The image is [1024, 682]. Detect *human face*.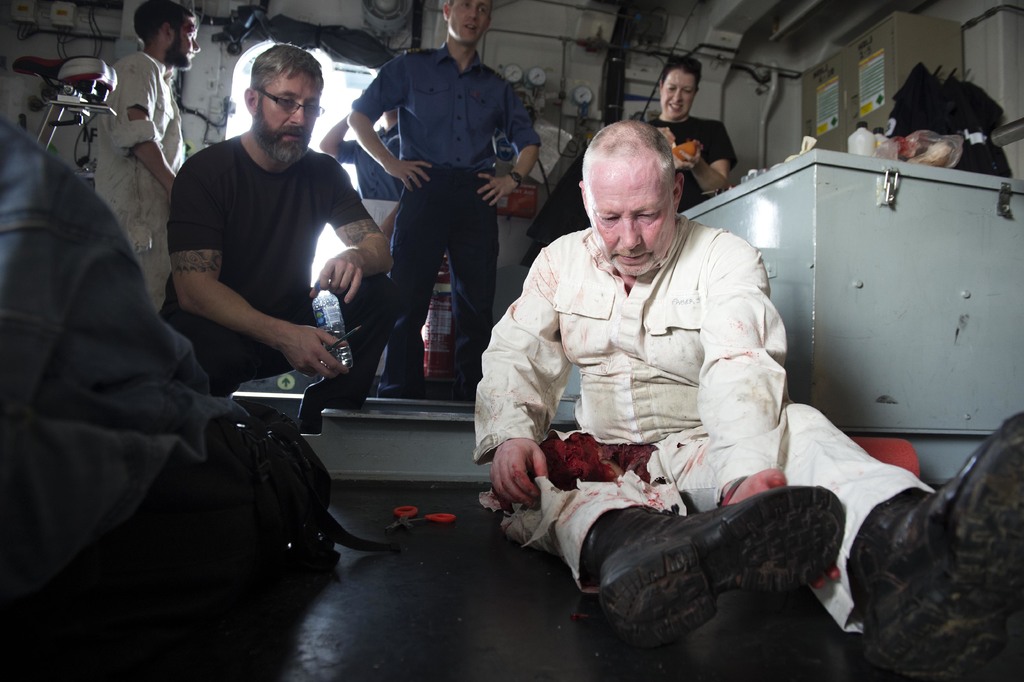
Detection: [661,72,696,119].
